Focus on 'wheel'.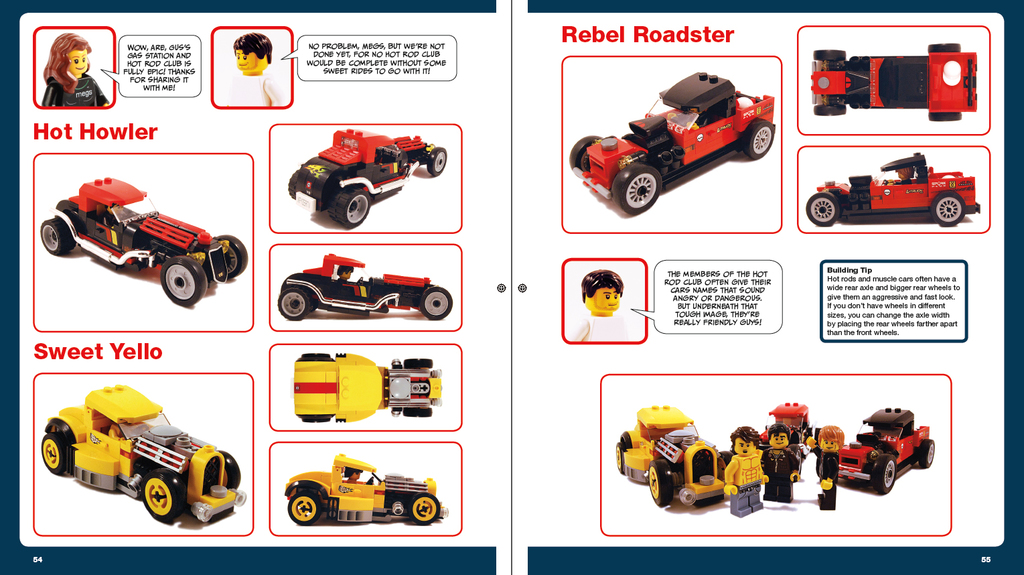
Focused at region(930, 110, 962, 120).
